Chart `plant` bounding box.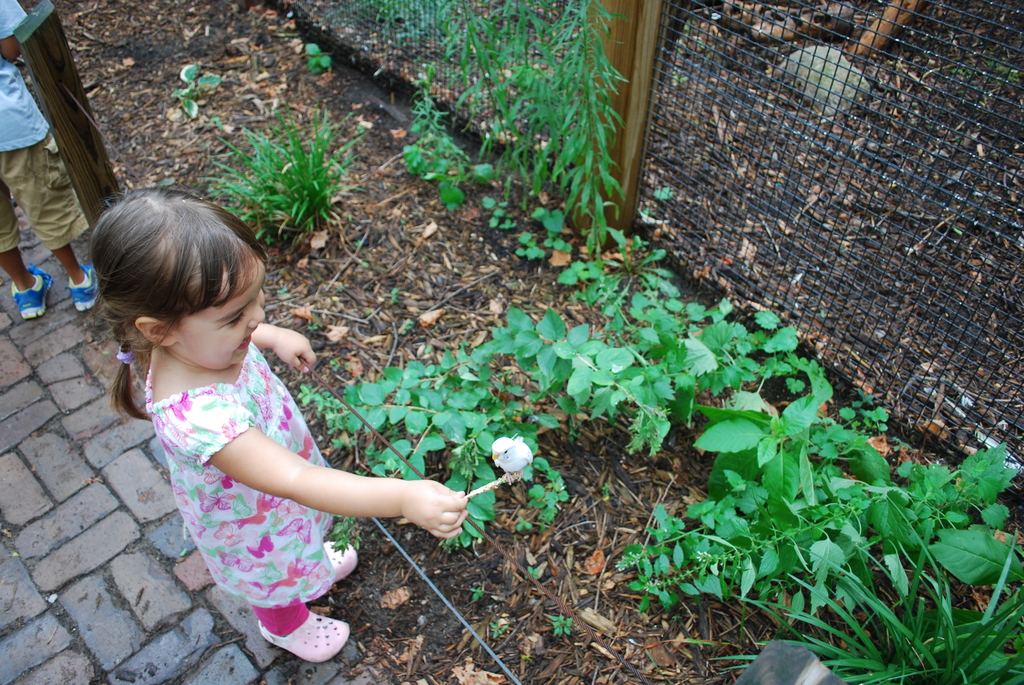
Charted: box(477, 292, 776, 452).
